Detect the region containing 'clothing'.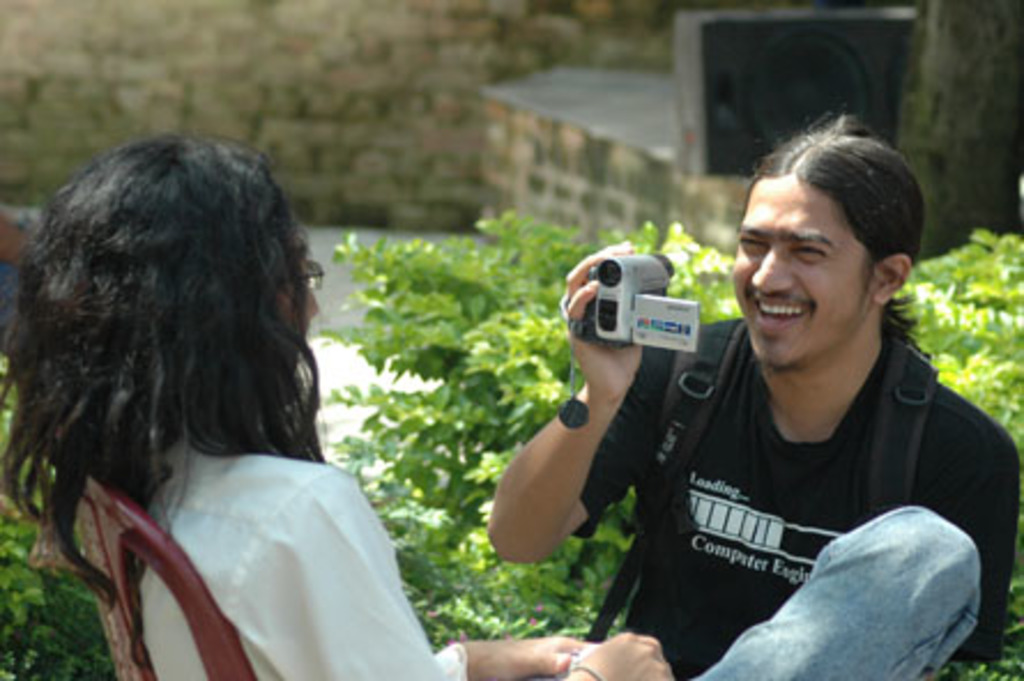
(x1=138, y1=426, x2=458, y2=679).
